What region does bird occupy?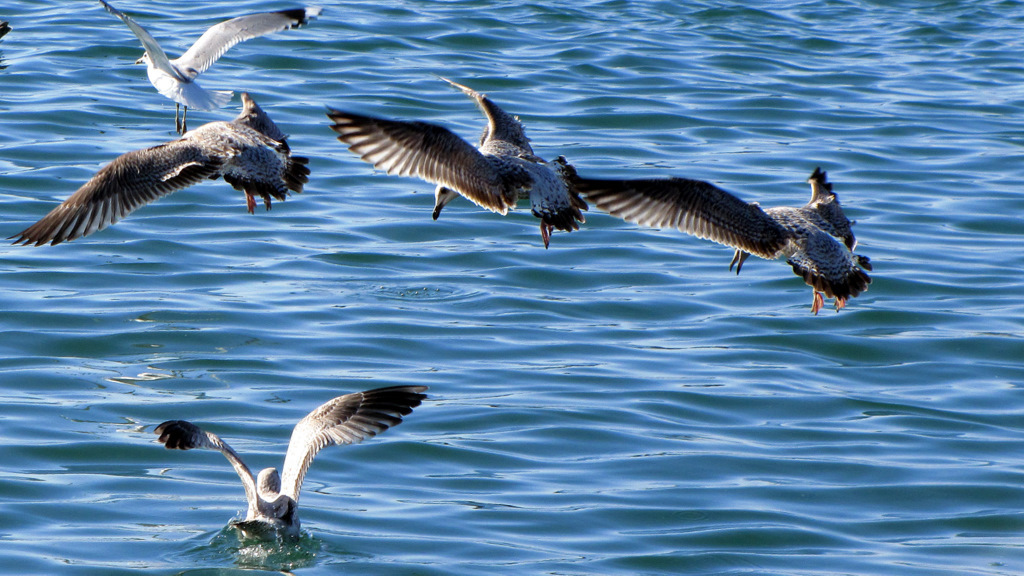
[left=7, top=89, right=314, bottom=249].
